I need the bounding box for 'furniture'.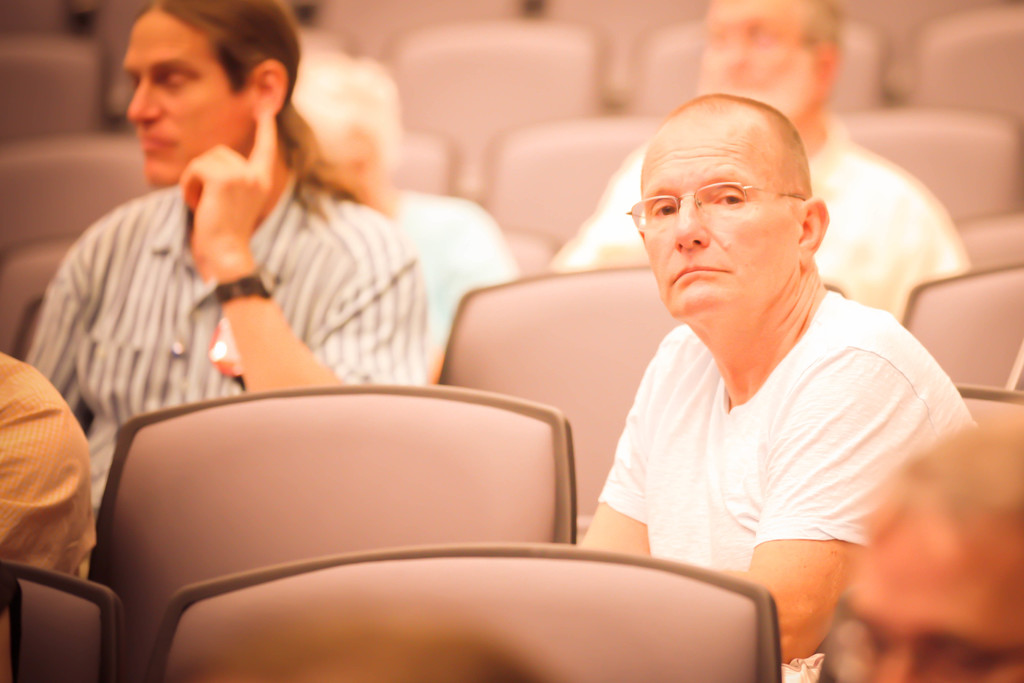
Here it is: (x1=0, y1=0, x2=79, y2=37).
